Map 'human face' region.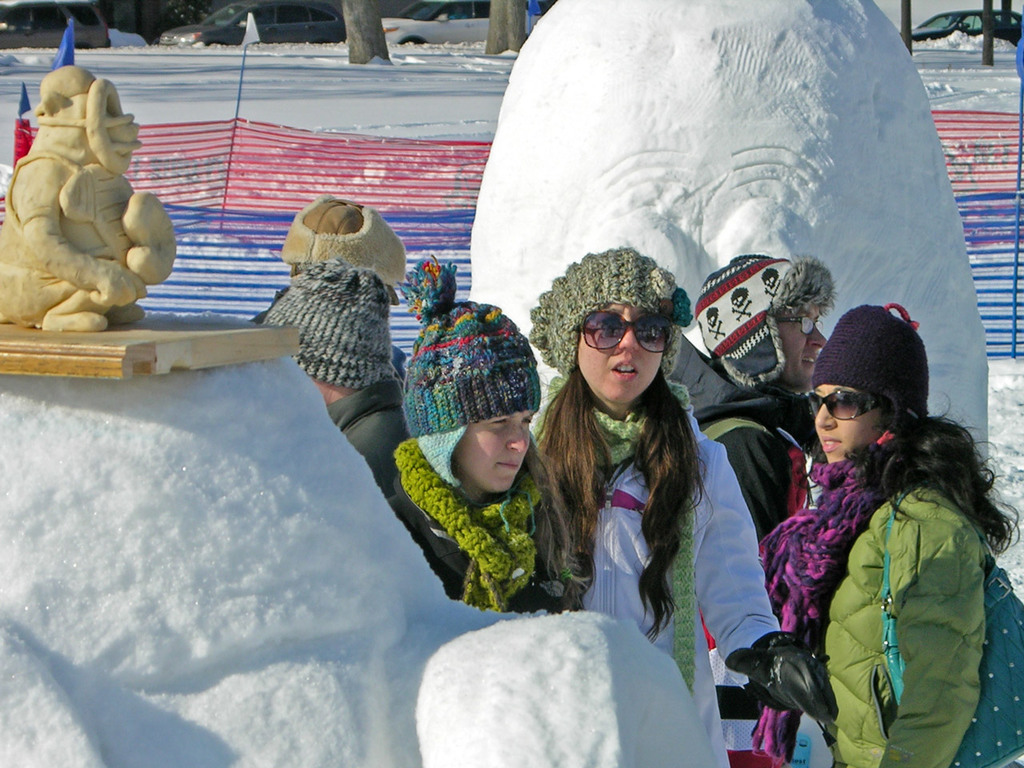
Mapped to x1=777, y1=305, x2=823, y2=385.
